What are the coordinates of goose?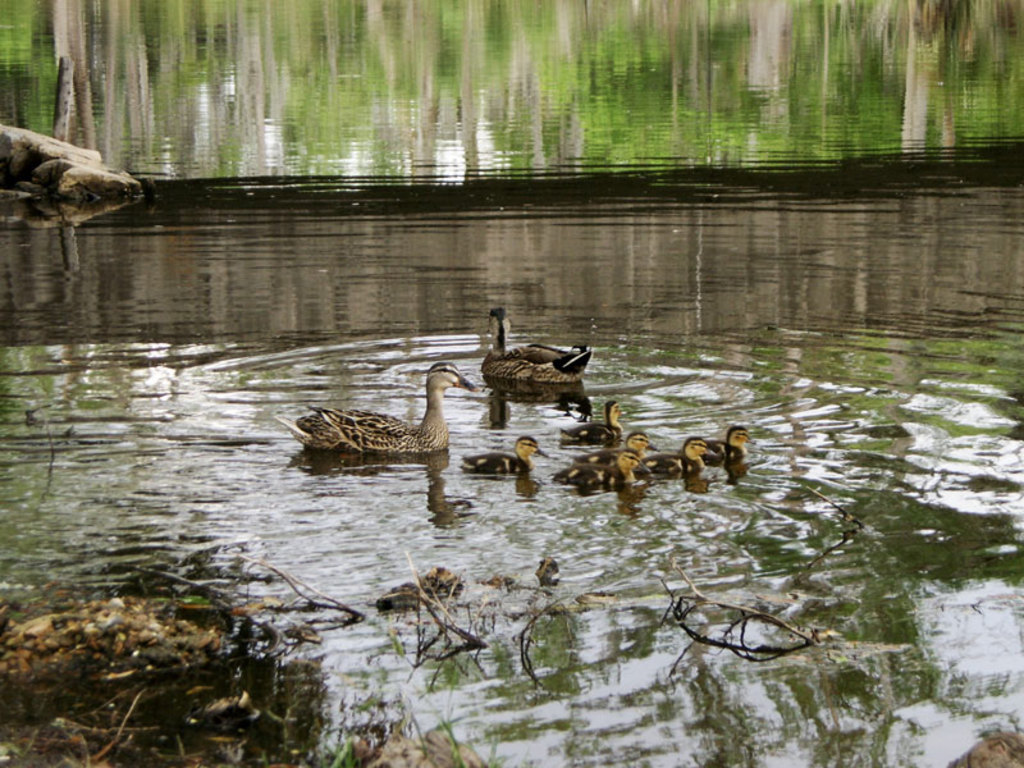
463,431,552,471.
